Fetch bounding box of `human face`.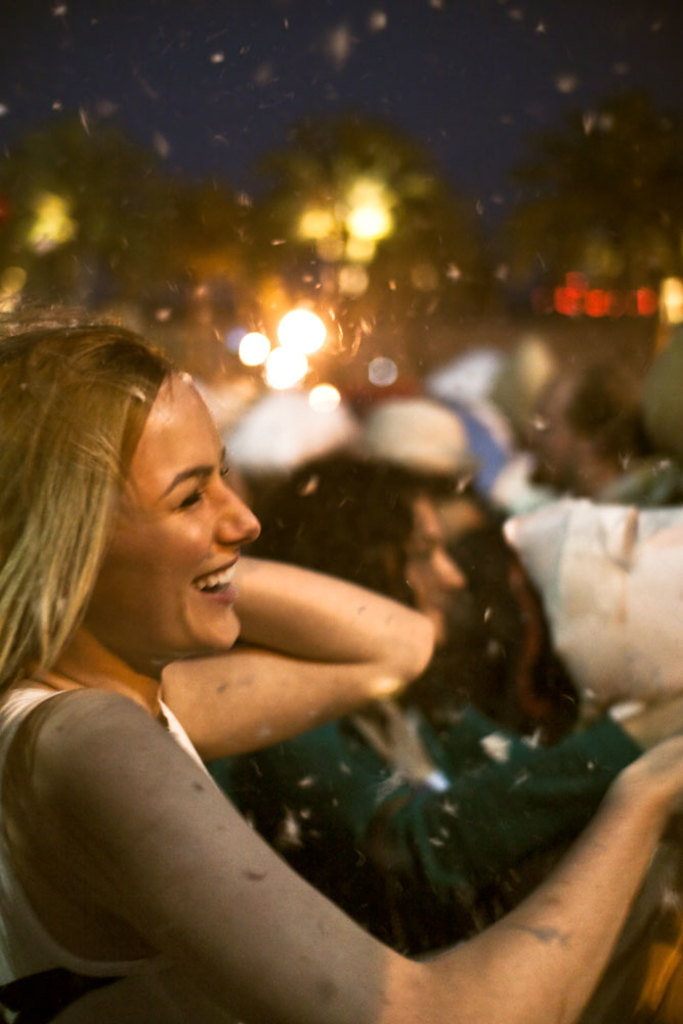
Bbox: 92,367,255,643.
